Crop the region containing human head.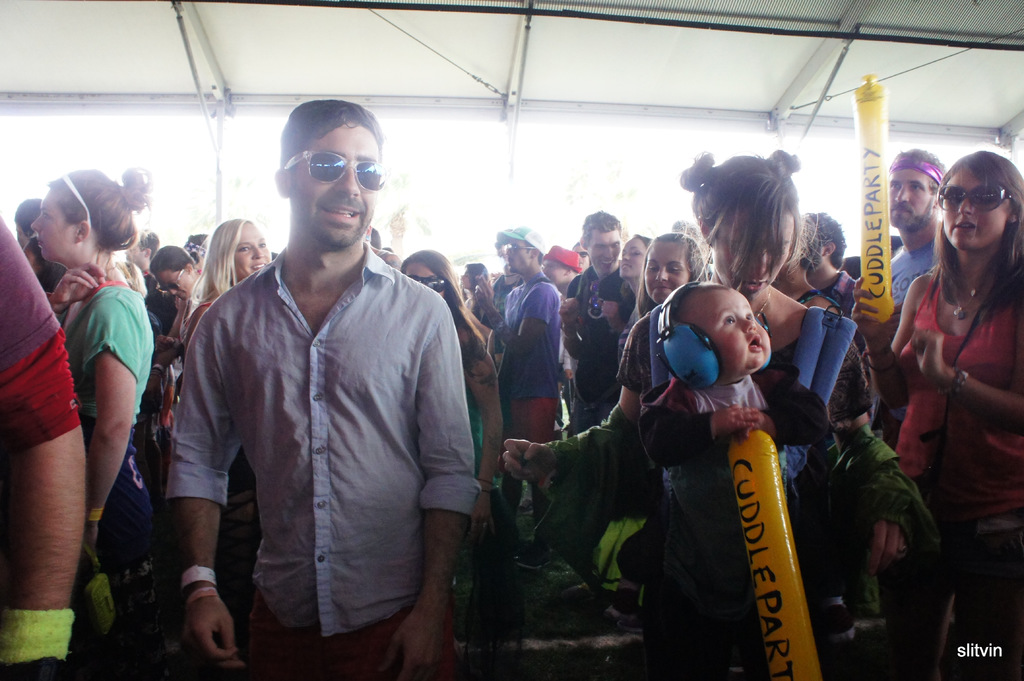
Crop region: bbox=(641, 233, 707, 303).
